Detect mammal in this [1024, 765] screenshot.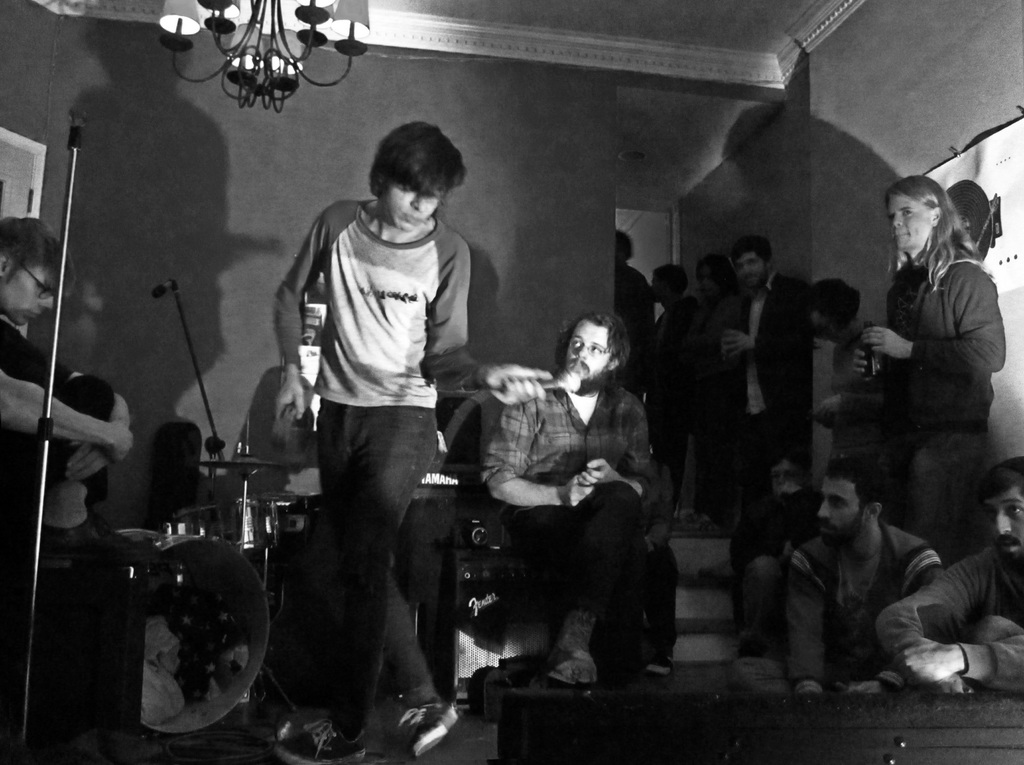
Detection: box=[725, 238, 804, 497].
